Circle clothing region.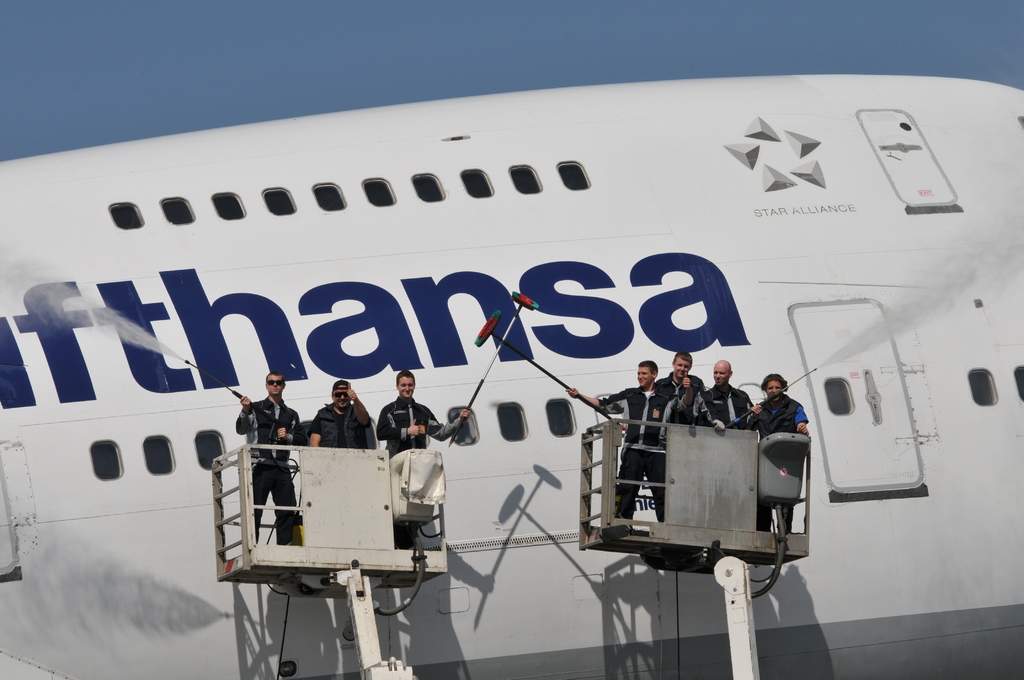
Region: 305/398/371/449.
